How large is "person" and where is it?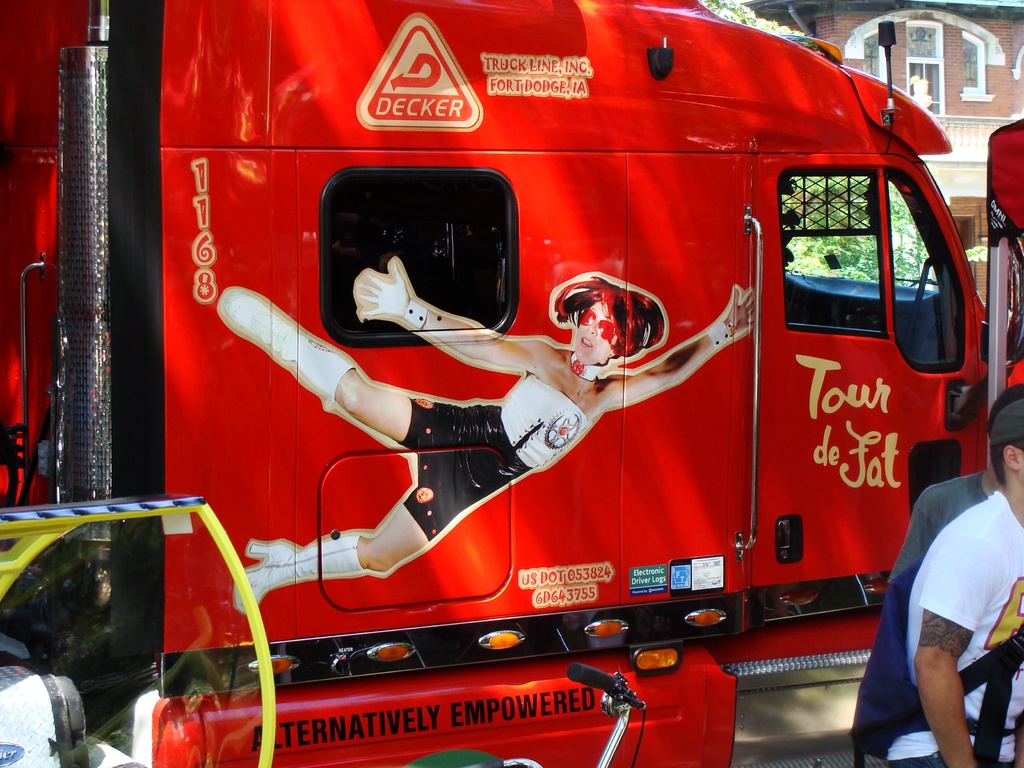
Bounding box: locate(227, 240, 753, 616).
